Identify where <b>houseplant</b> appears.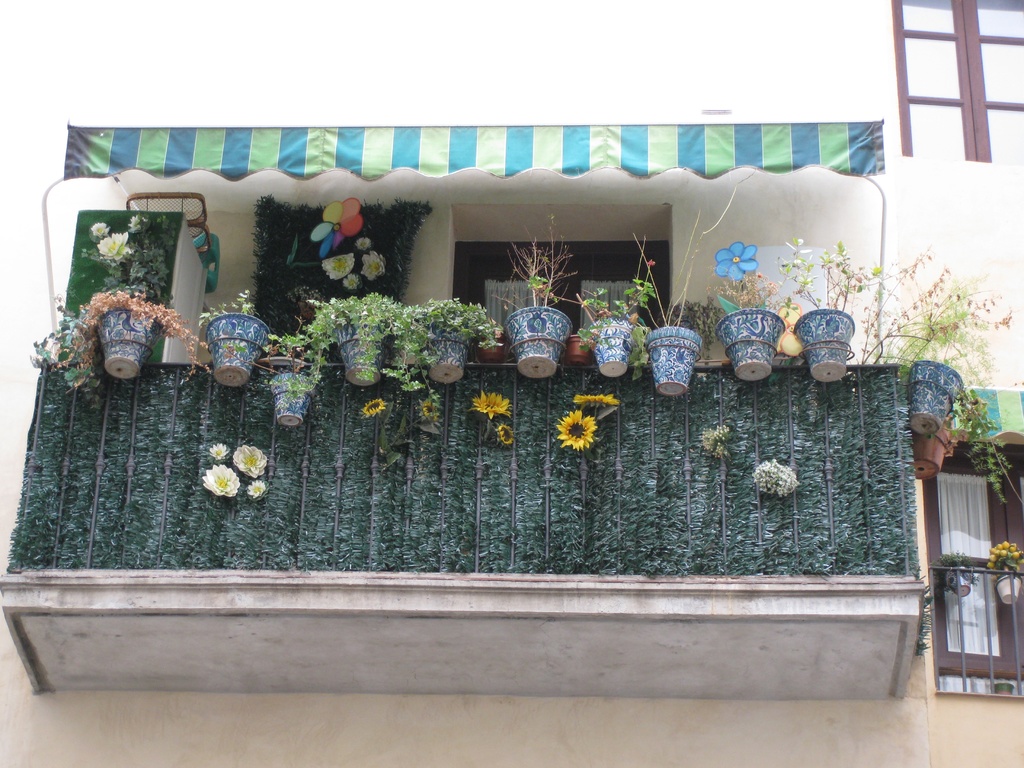
Appears at bbox=(630, 209, 705, 397).
